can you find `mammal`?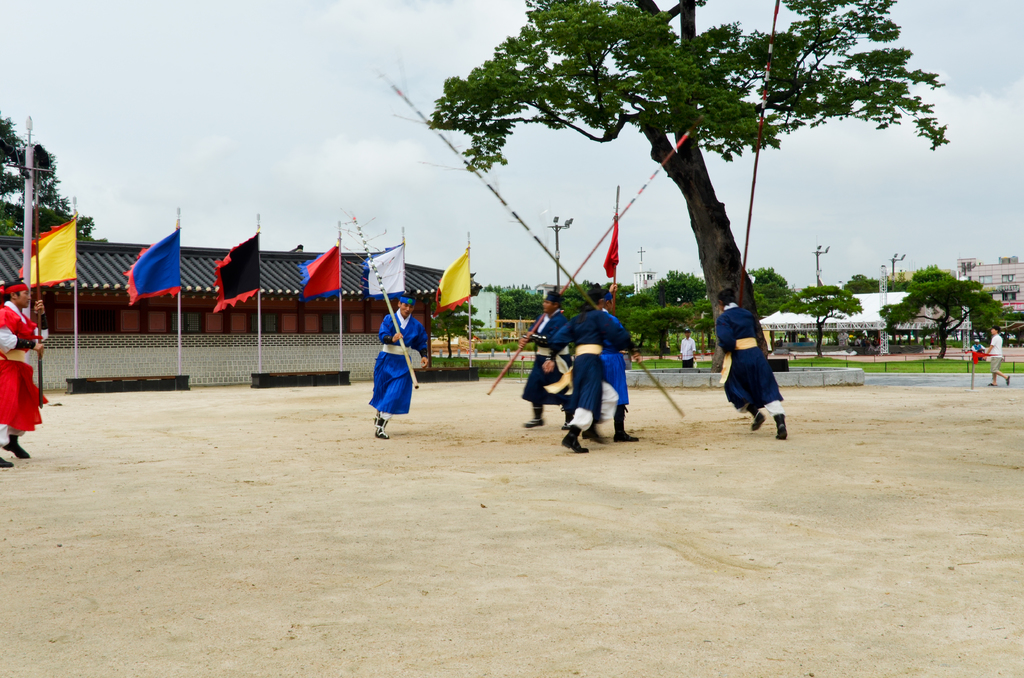
Yes, bounding box: [left=0, top=280, right=45, bottom=469].
